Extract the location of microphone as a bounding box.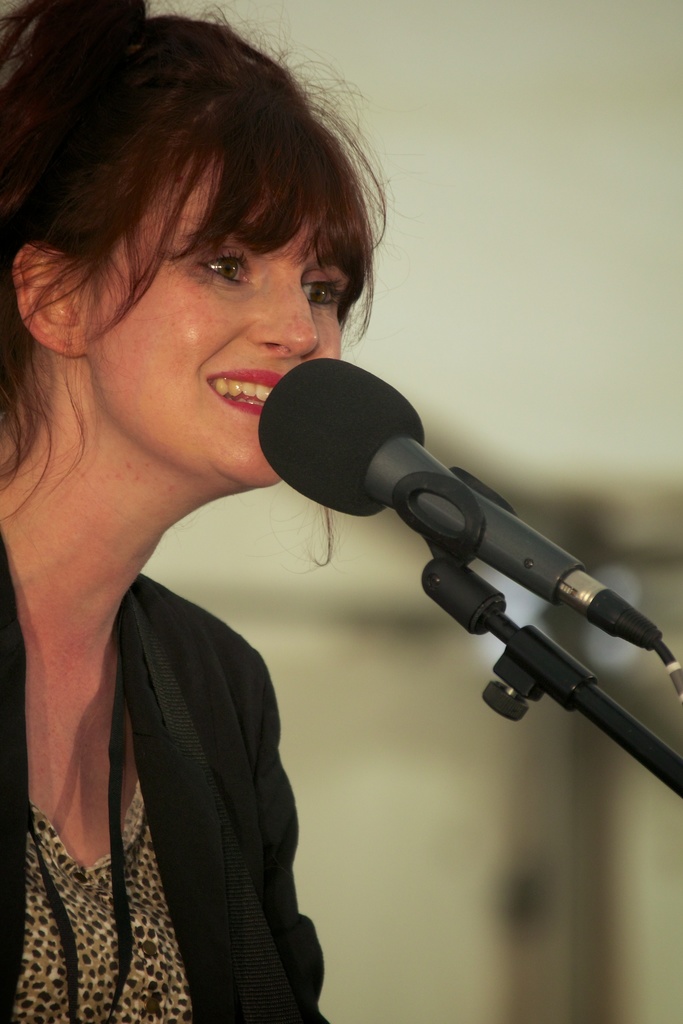
x1=258, y1=356, x2=584, y2=604.
